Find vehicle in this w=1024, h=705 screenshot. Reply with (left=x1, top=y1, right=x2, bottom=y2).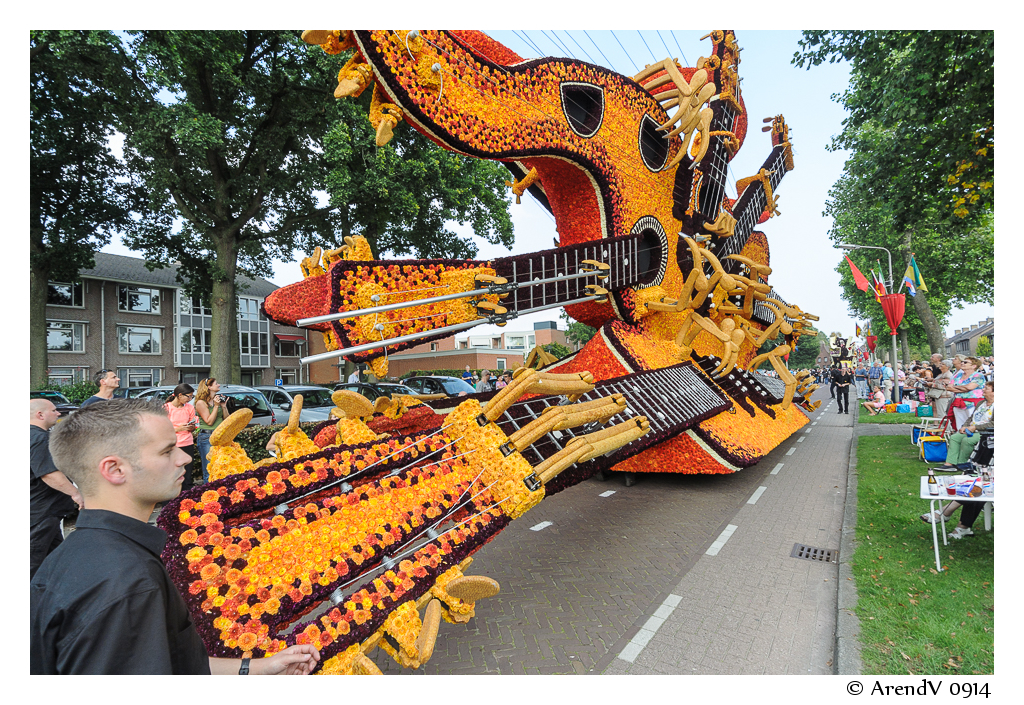
(left=338, top=382, right=432, bottom=406).
